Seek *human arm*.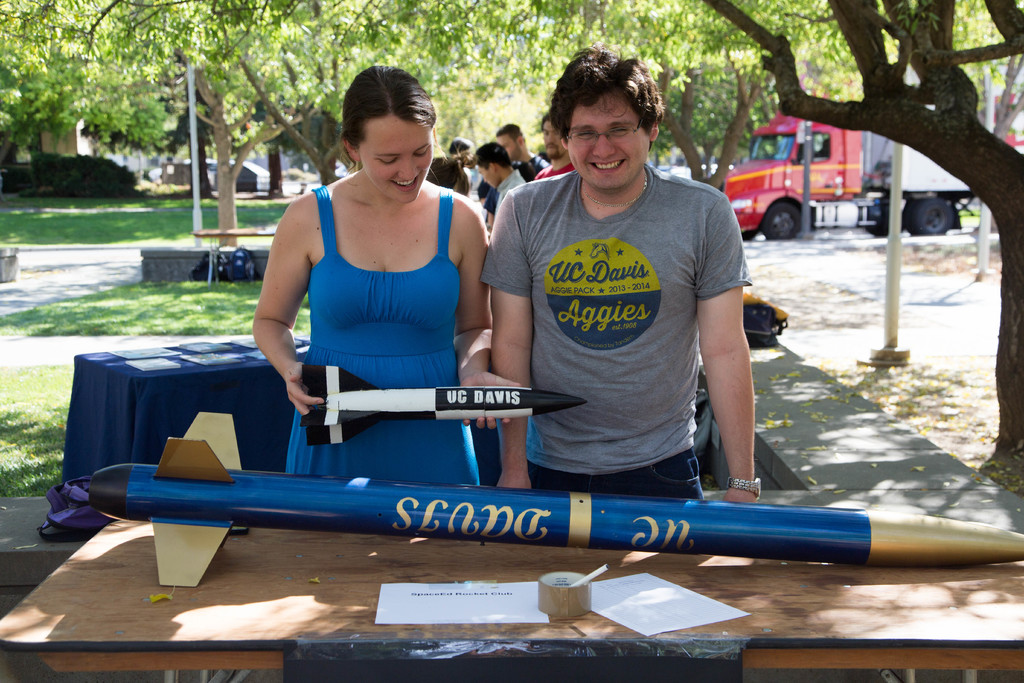
(x1=451, y1=186, x2=519, y2=431).
